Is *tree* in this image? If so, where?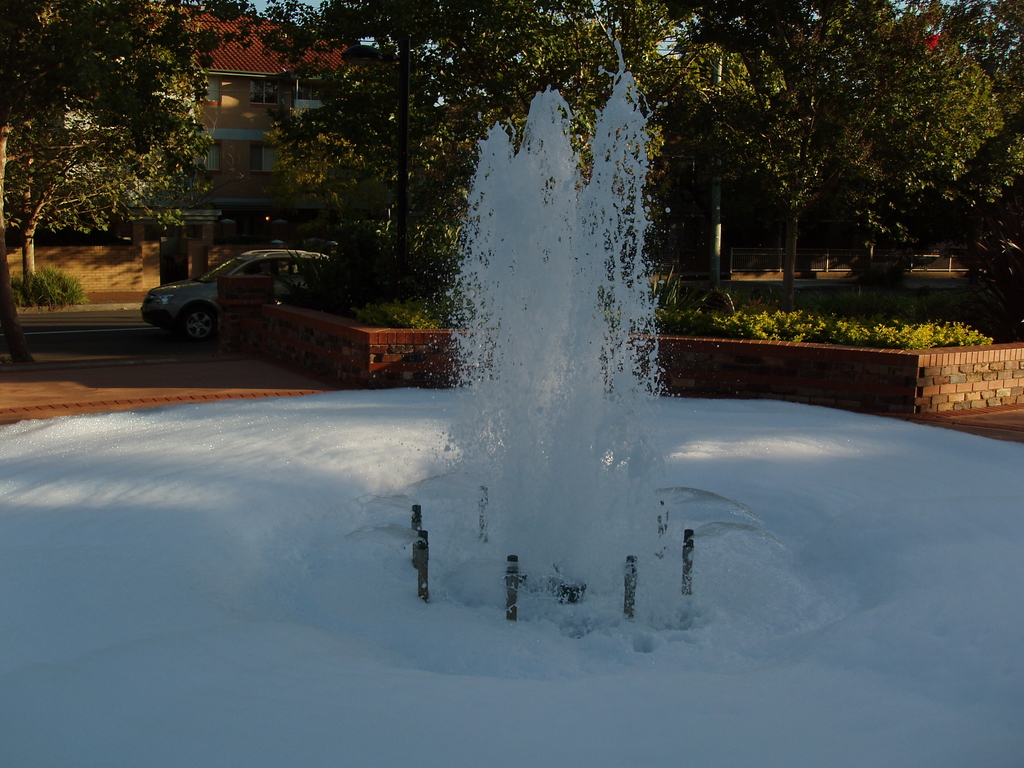
Yes, at <region>0, 0, 208, 294</region>.
